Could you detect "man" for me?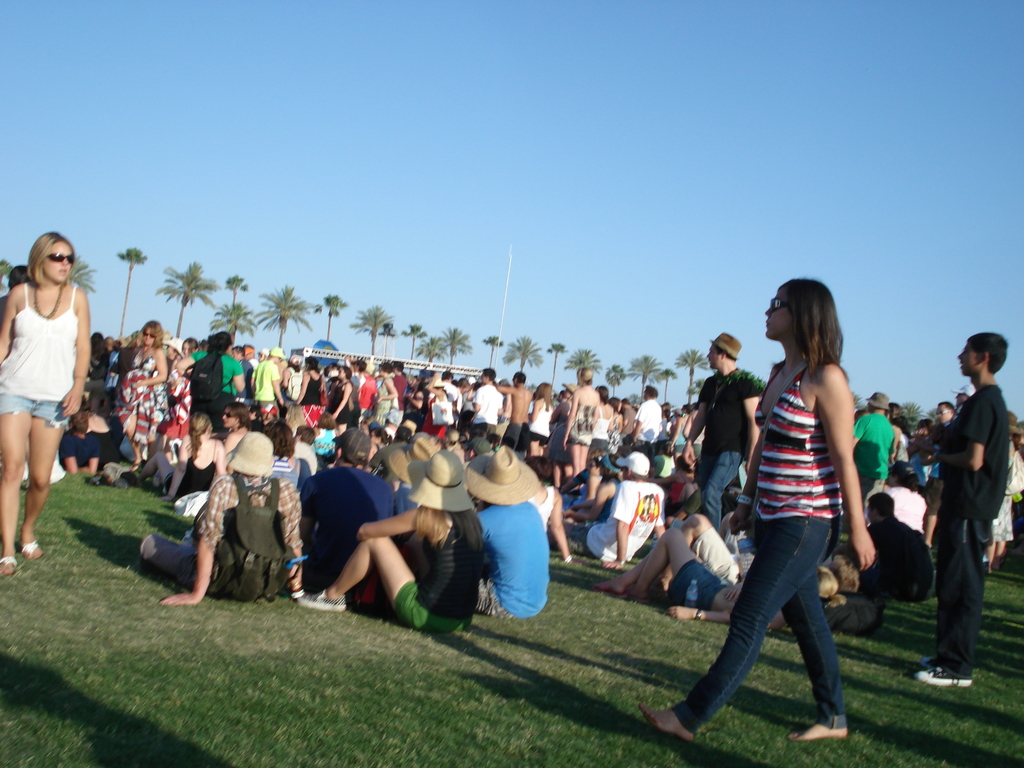
Detection result: detection(303, 425, 386, 605).
